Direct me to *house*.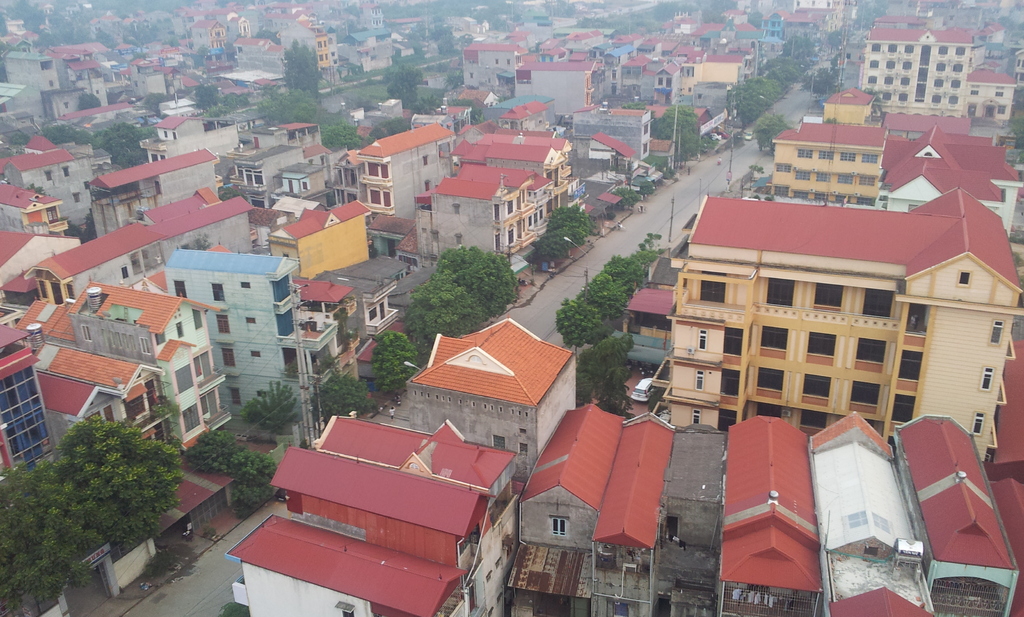
Direction: crop(273, 195, 316, 217).
